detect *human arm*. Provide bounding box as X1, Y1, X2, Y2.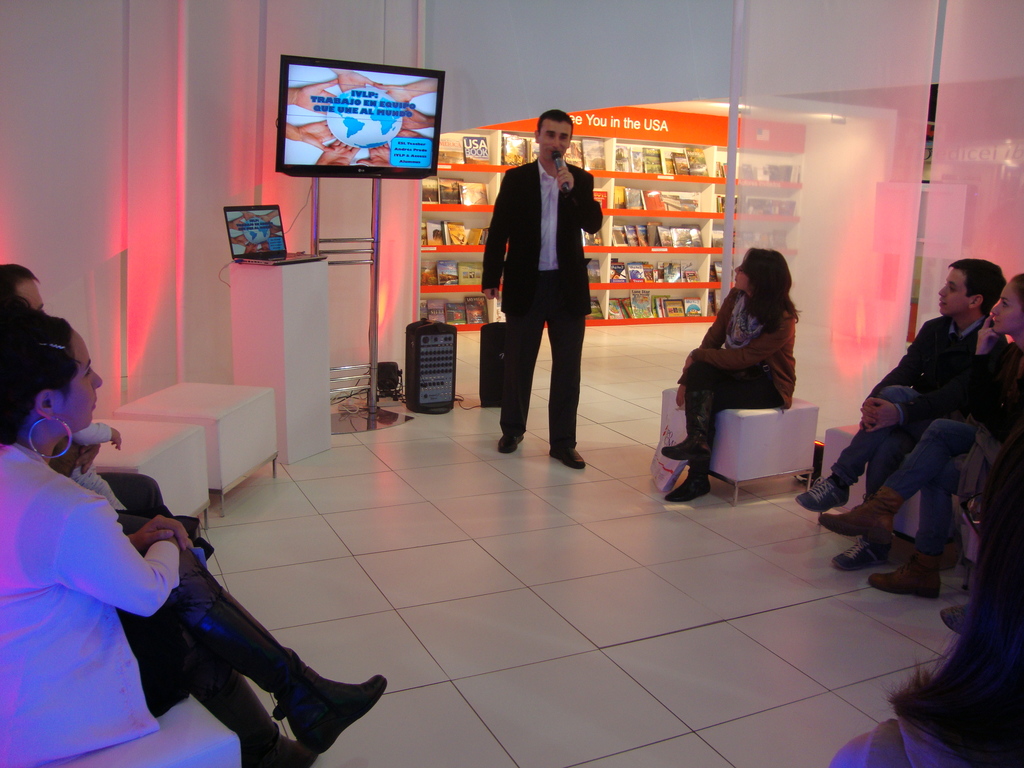
680, 314, 792, 373.
